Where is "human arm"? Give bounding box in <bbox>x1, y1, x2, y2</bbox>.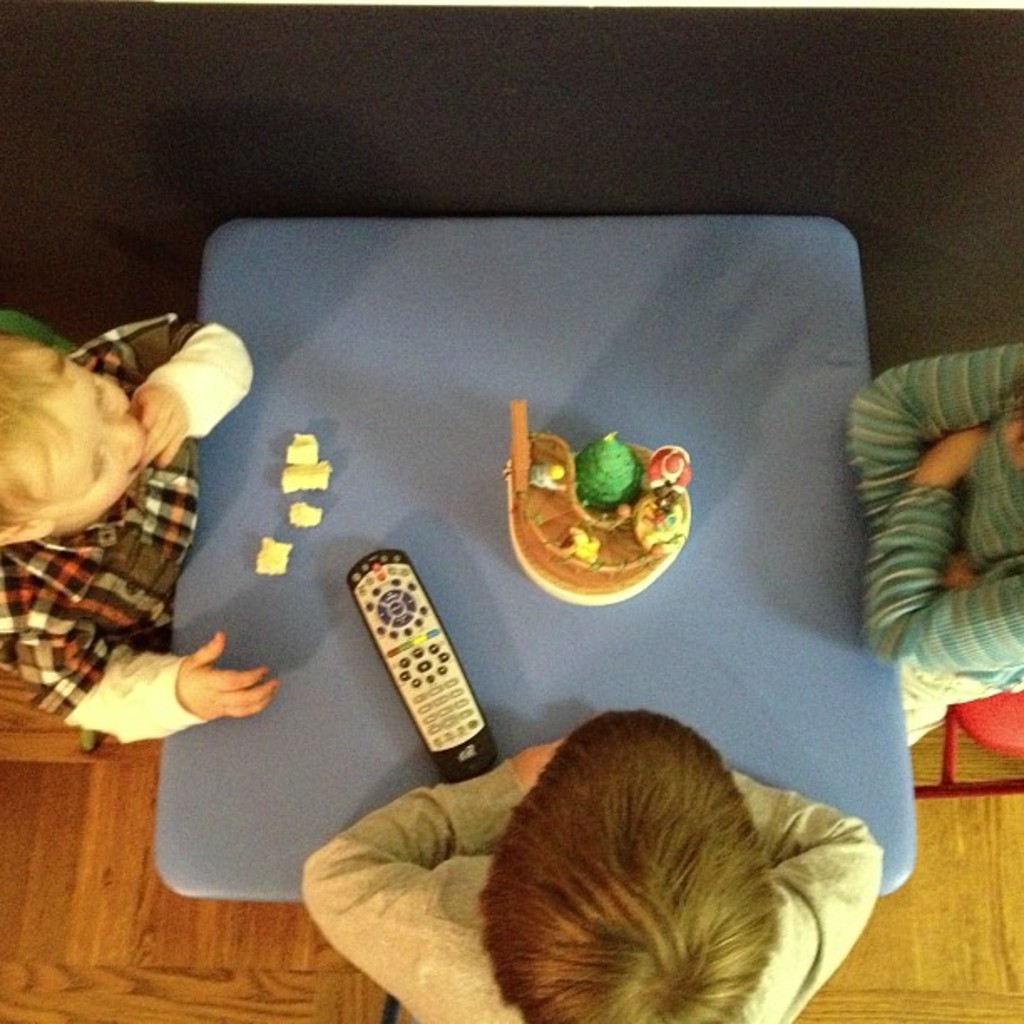
<bbox>40, 467, 243, 738</bbox>.
